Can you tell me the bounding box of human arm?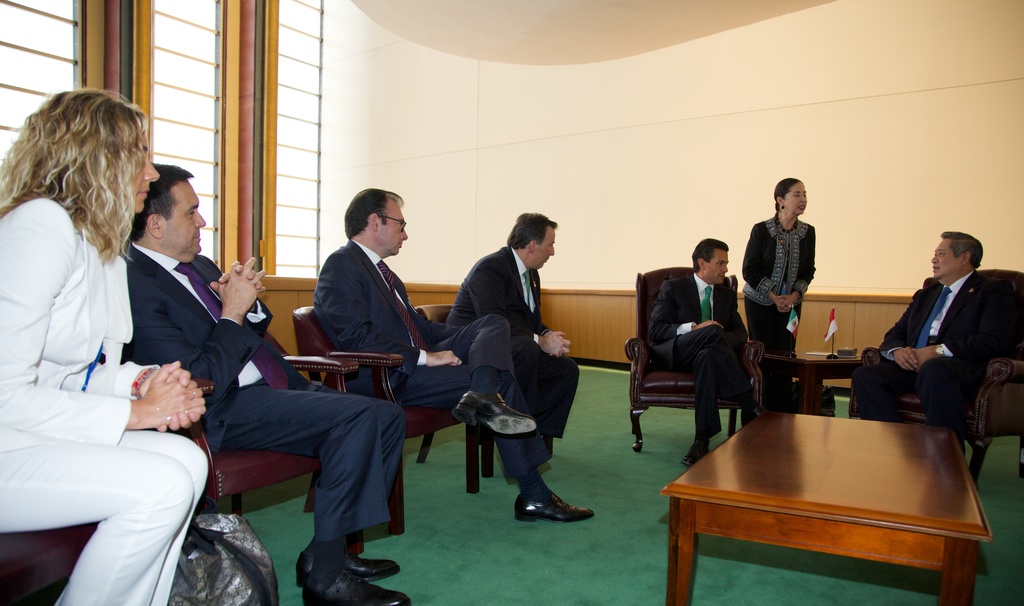
462/254/575/363.
